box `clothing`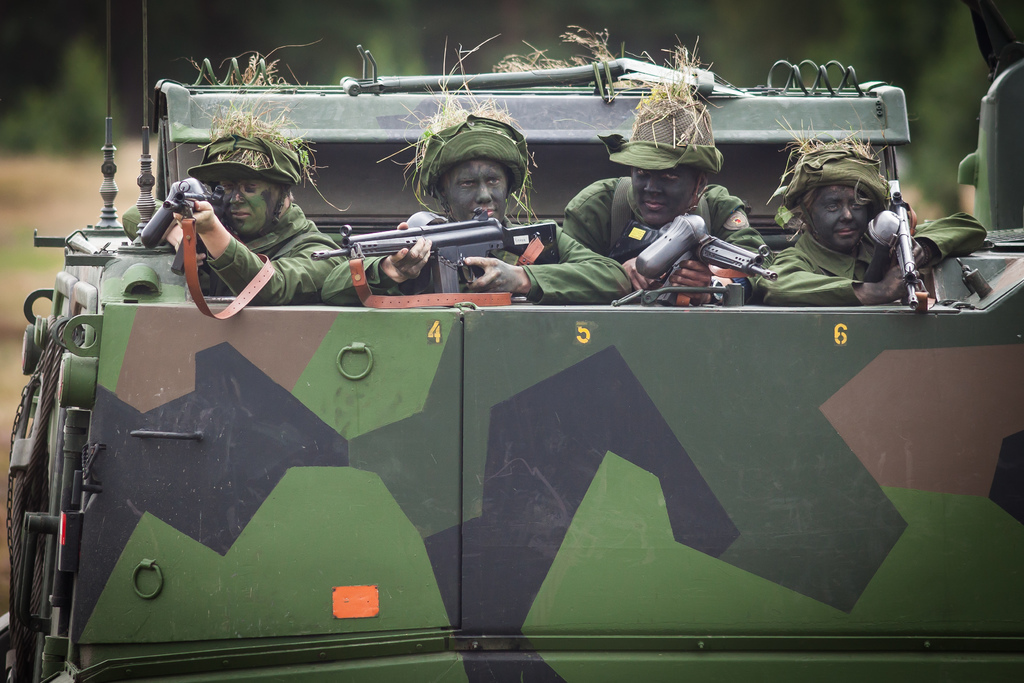
(x1=557, y1=176, x2=769, y2=304)
